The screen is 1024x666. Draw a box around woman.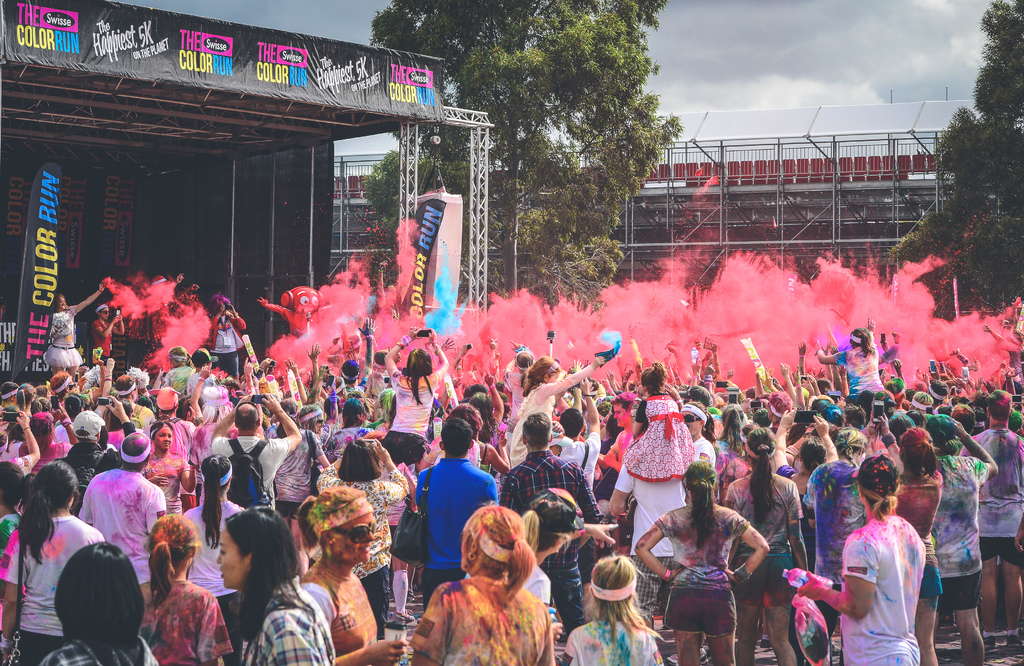
(x1=87, y1=293, x2=127, y2=359).
